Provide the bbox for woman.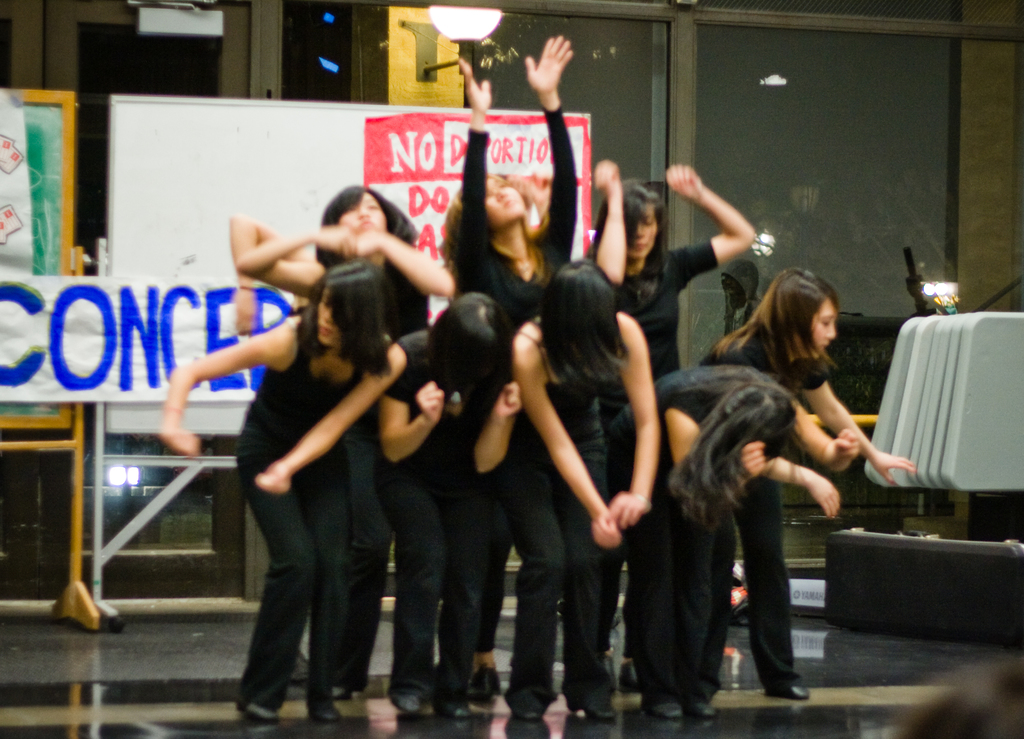
bbox=[505, 259, 664, 721].
